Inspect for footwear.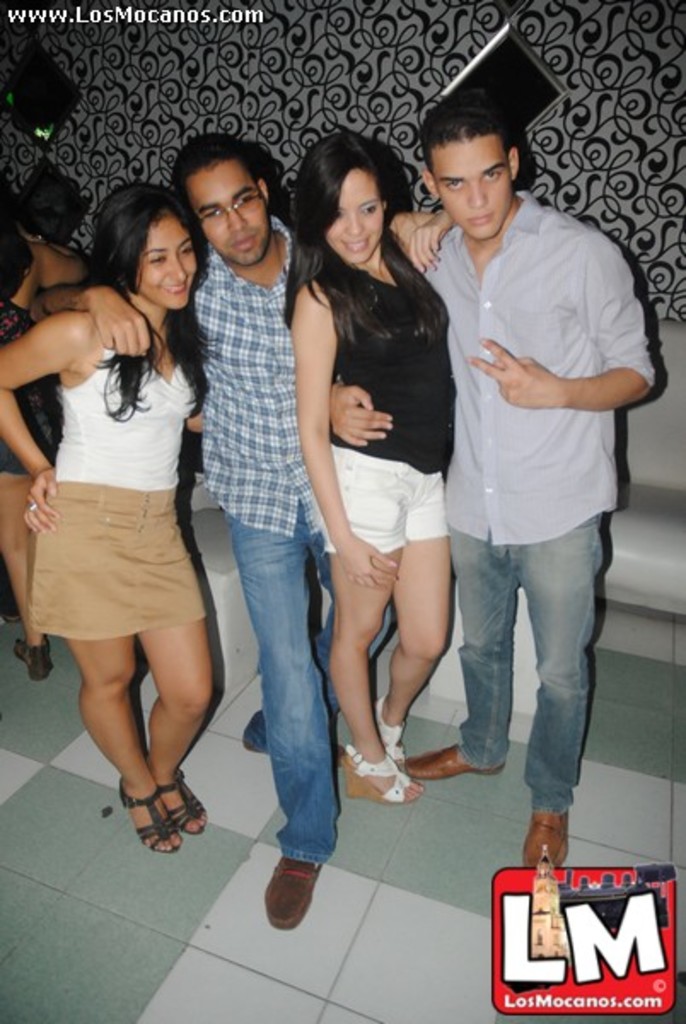
Inspection: <region>404, 742, 507, 778</region>.
